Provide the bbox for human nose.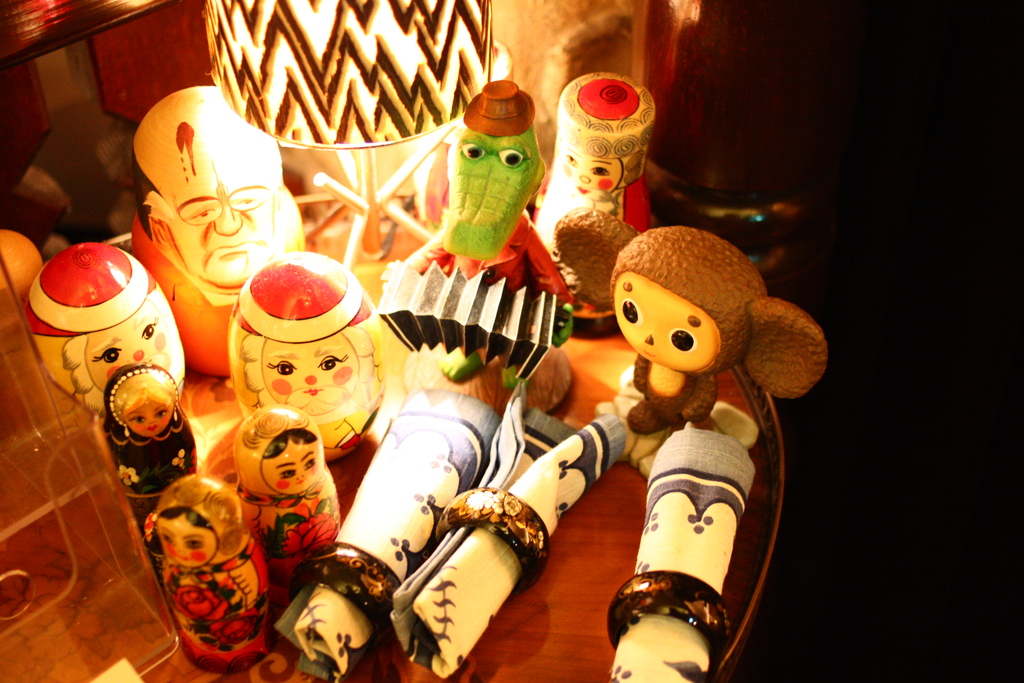
(left=214, top=208, right=243, bottom=233).
